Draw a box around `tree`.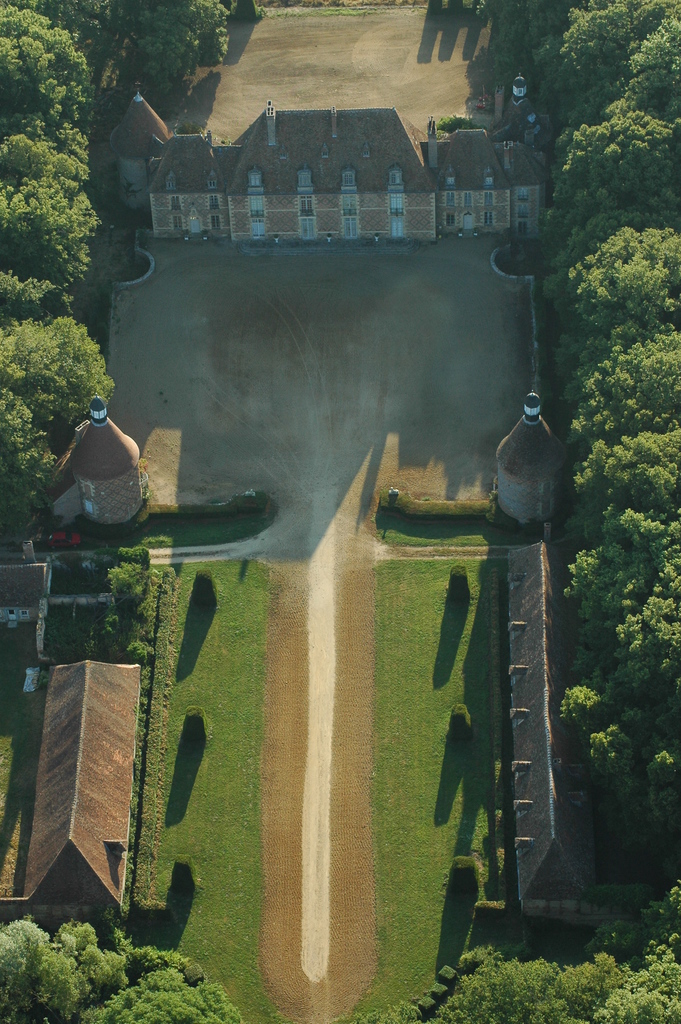
left=0, top=923, right=233, bottom=1023.
